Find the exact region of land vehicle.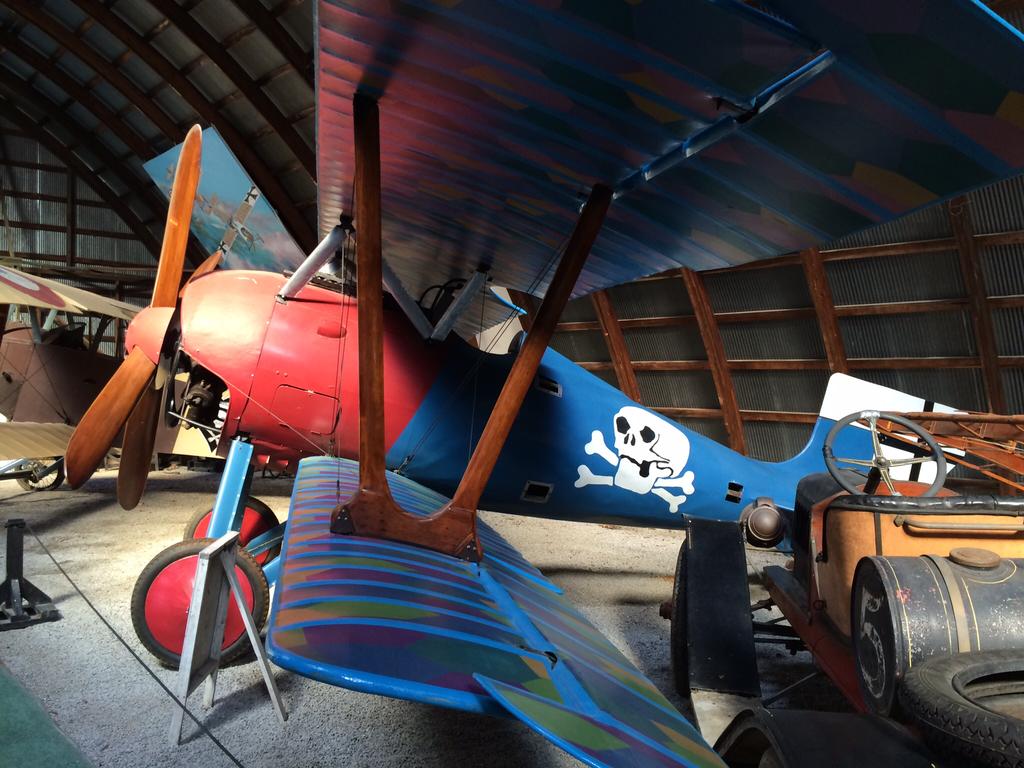
Exact region: {"left": 660, "top": 413, "right": 1023, "bottom": 767}.
